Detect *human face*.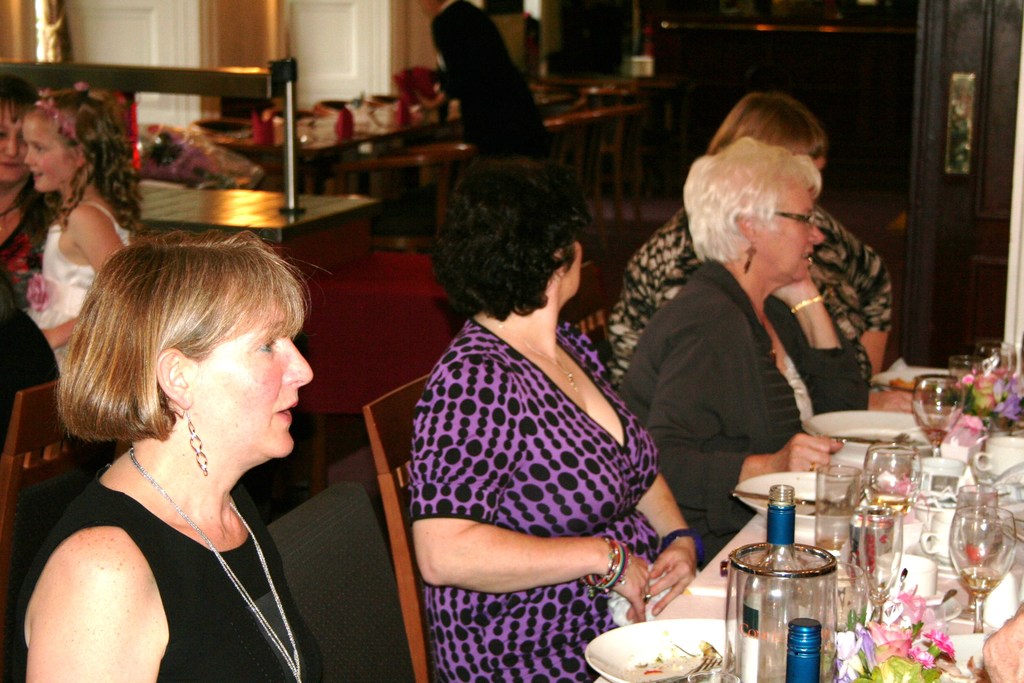
Detected at bbox(566, 233, 583, 302).
